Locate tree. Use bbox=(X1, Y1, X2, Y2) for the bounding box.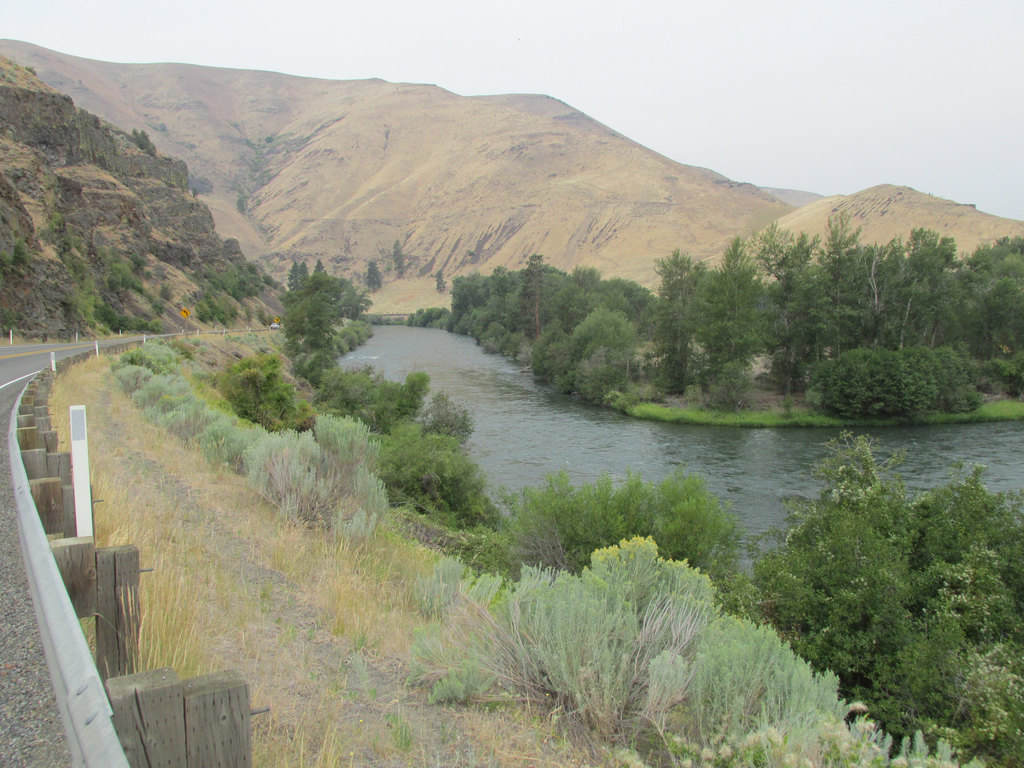
bbox=(803, 347, 910, 424).
